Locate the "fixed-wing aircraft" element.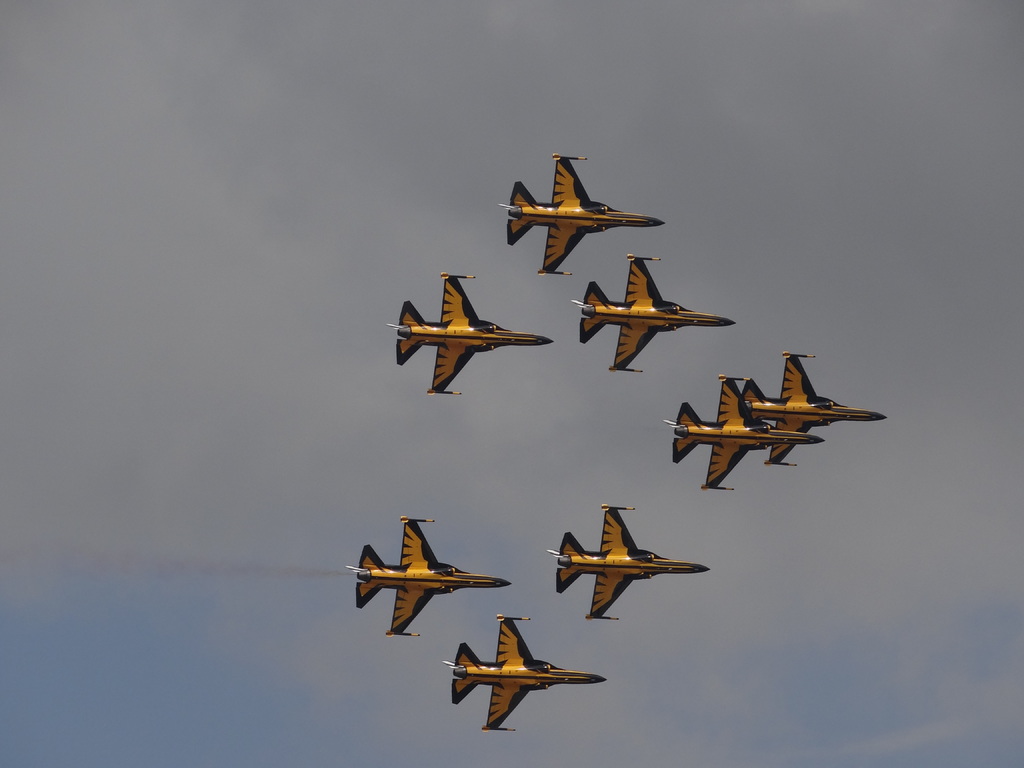
Element bbox: 344:511:511:643.
